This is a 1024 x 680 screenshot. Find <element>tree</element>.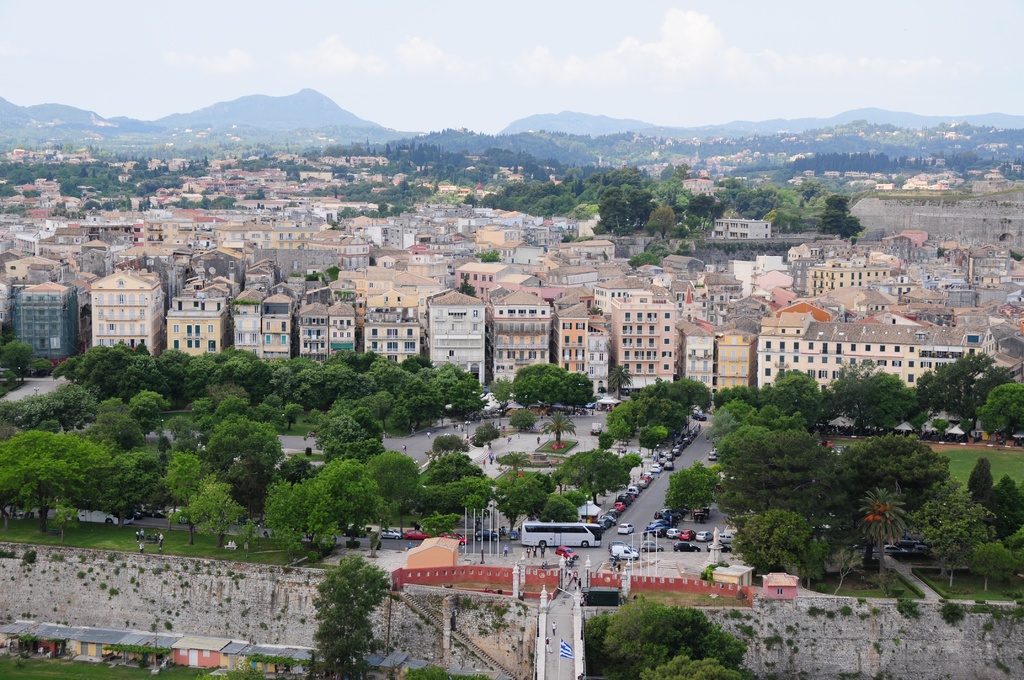
Bounding box: <region>383, 143, 440, 154</region>.
